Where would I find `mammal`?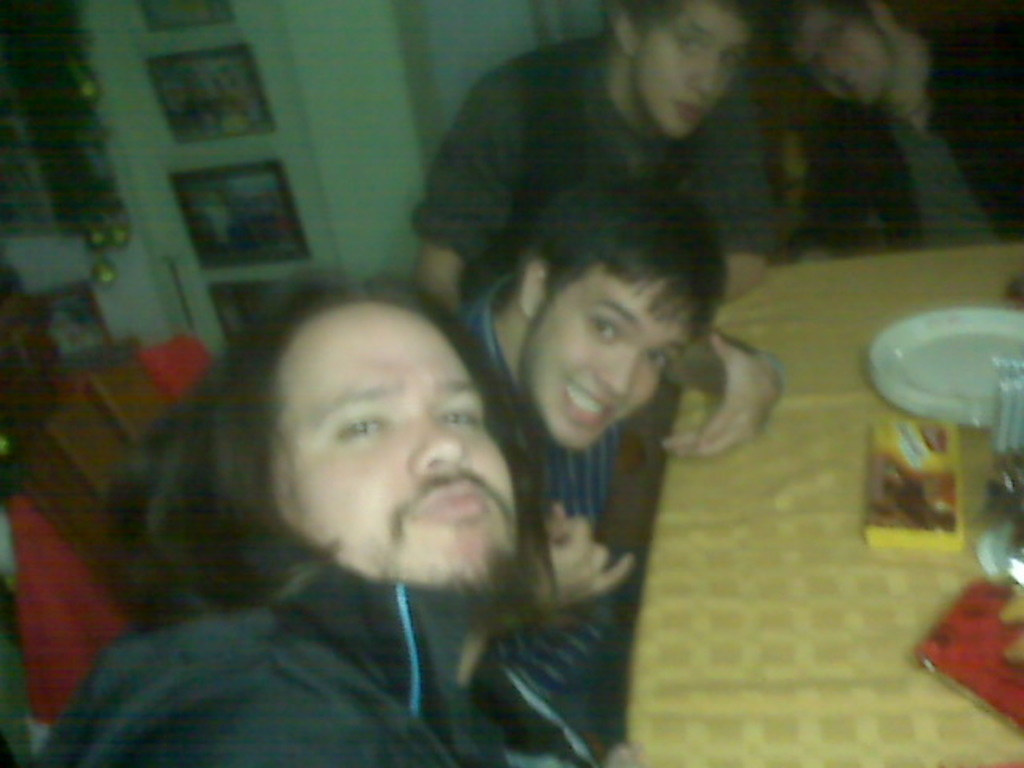
At l=456, t=176, r=787, b=634.
